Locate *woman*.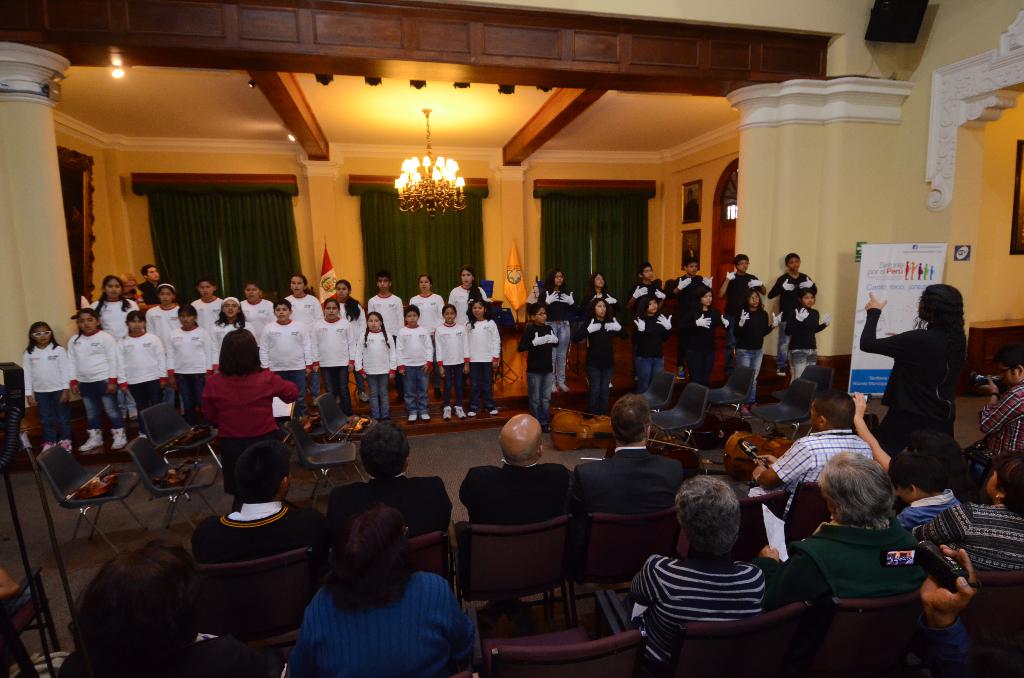
Bounding box: 928:449:1023:566.
